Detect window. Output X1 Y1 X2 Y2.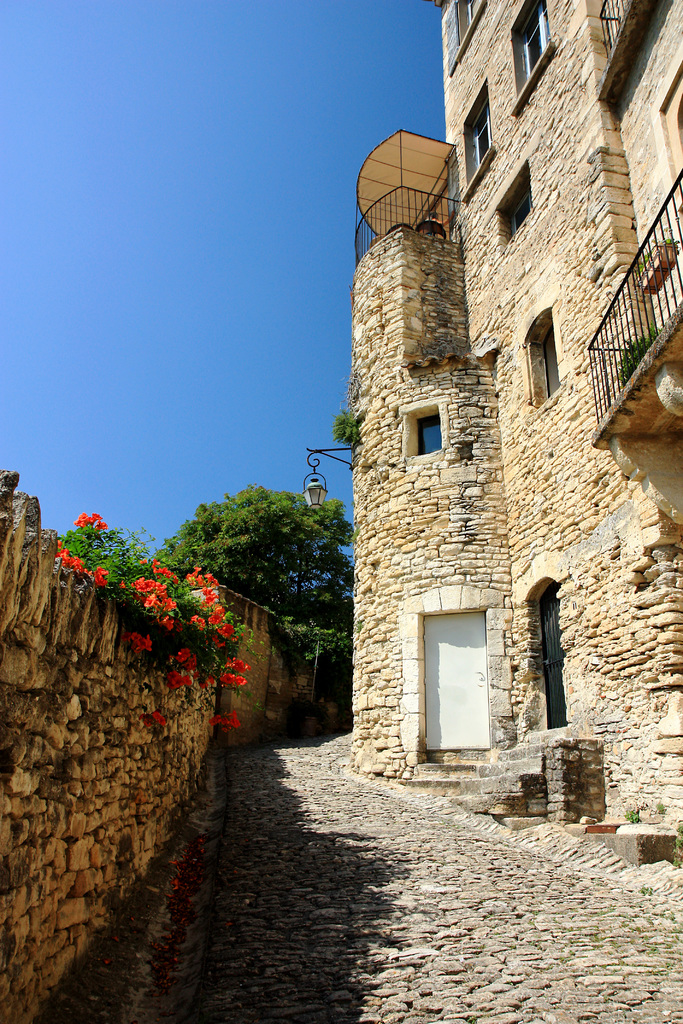
492 161 539 257.
